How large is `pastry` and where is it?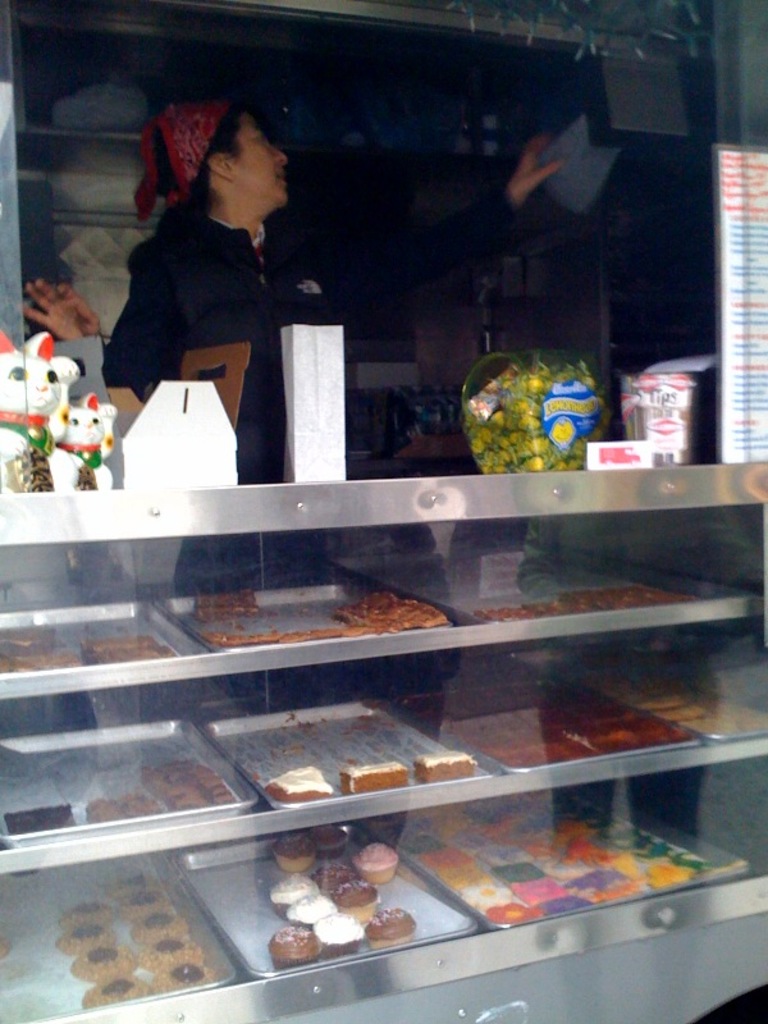
Bounding box: 92/799/156/826.
